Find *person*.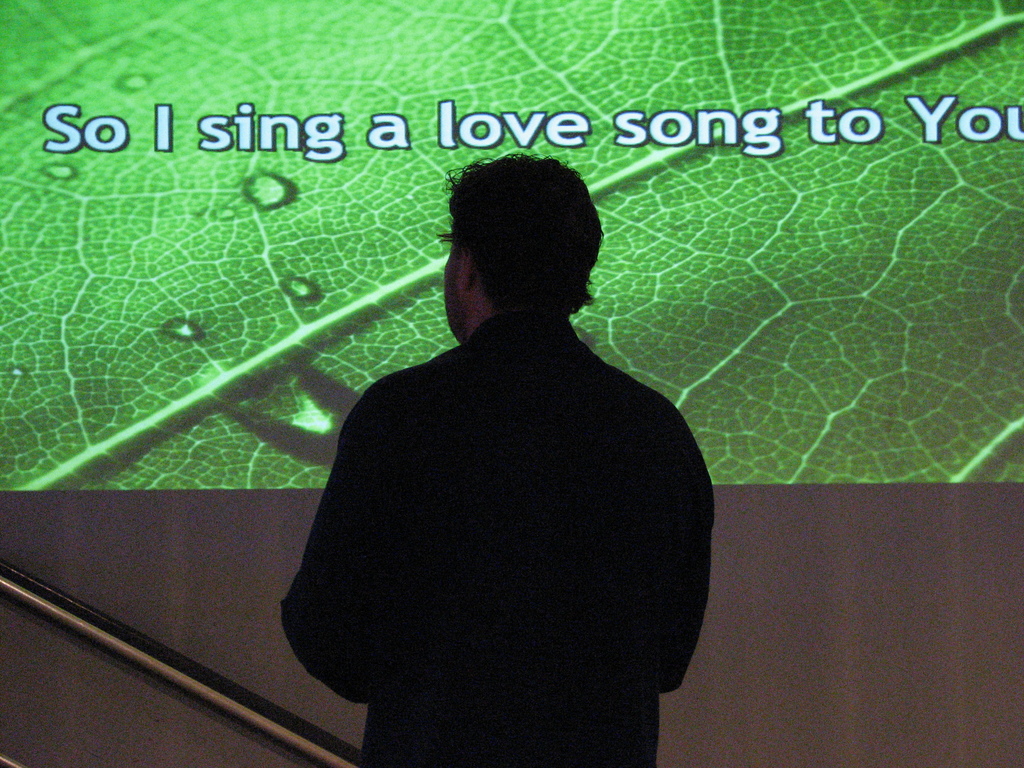
x1=277 y1=151 x2=712 y2=767.
